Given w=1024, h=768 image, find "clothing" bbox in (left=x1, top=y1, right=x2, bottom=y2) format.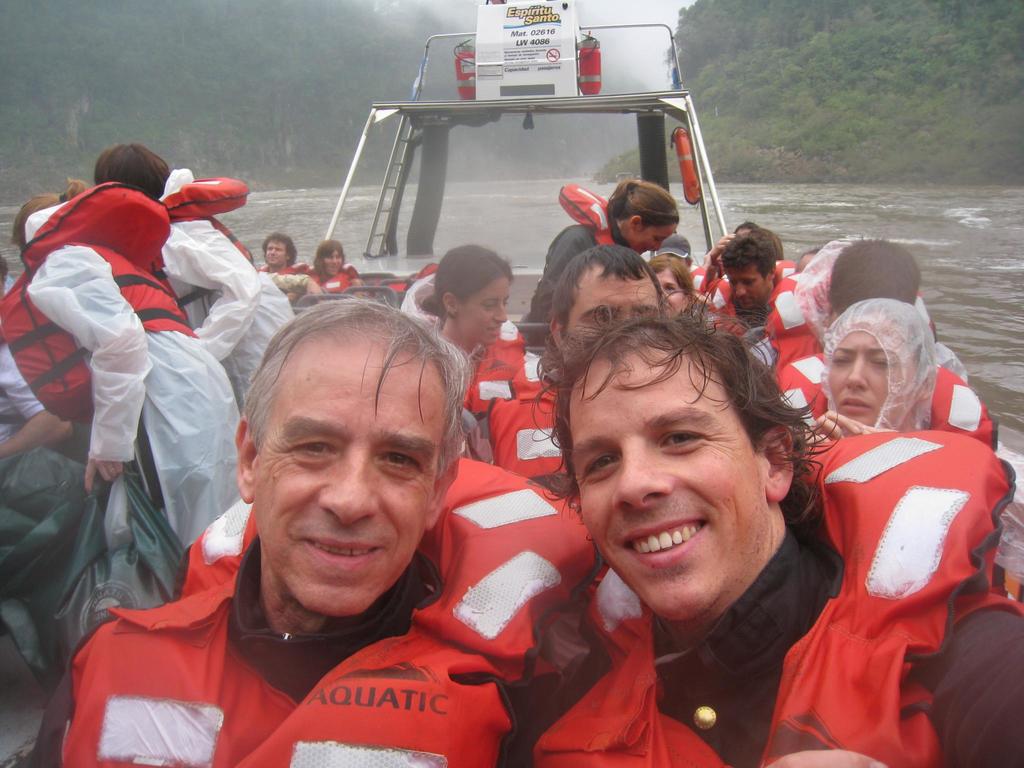
(left=0, top=164, right=1023, bottom=766).
